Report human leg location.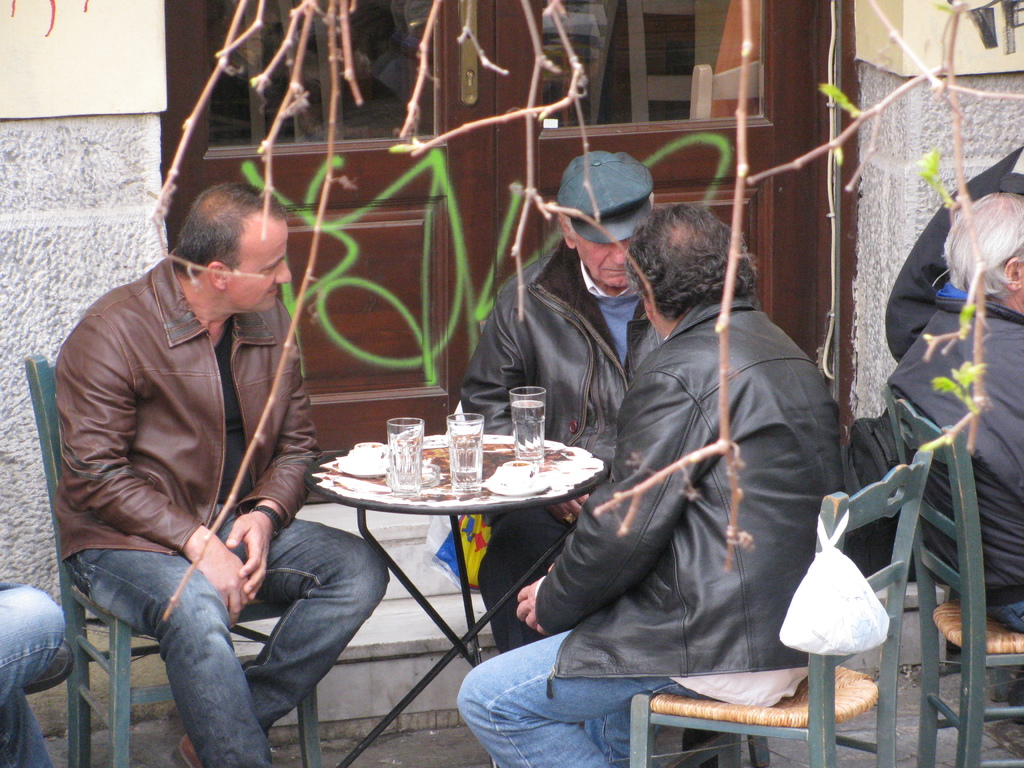
Report: 0:576:74:705.
